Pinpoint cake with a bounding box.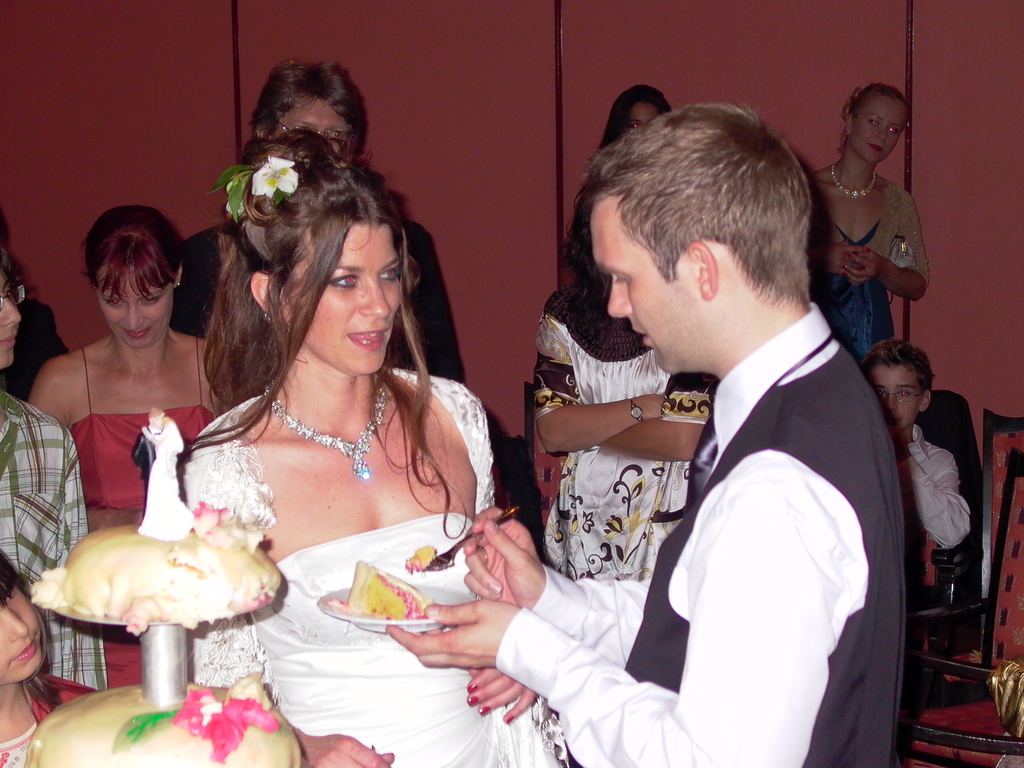
rect(342, 561, 431, 620).
